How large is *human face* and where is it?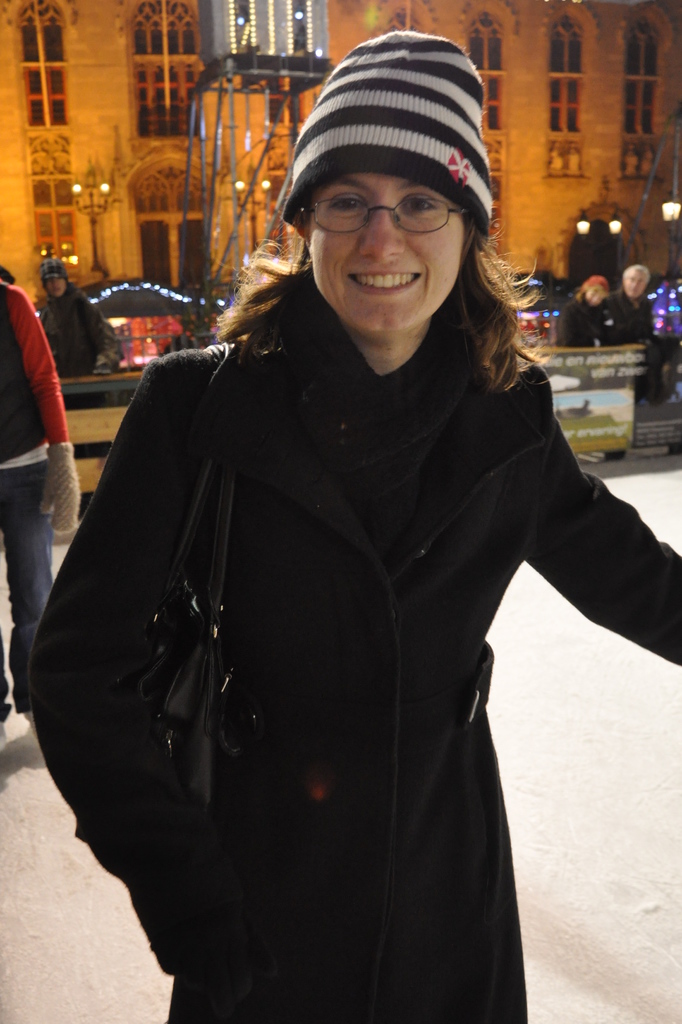
Bounding box: x1=624 y1=269 x2=647 y2=298.
